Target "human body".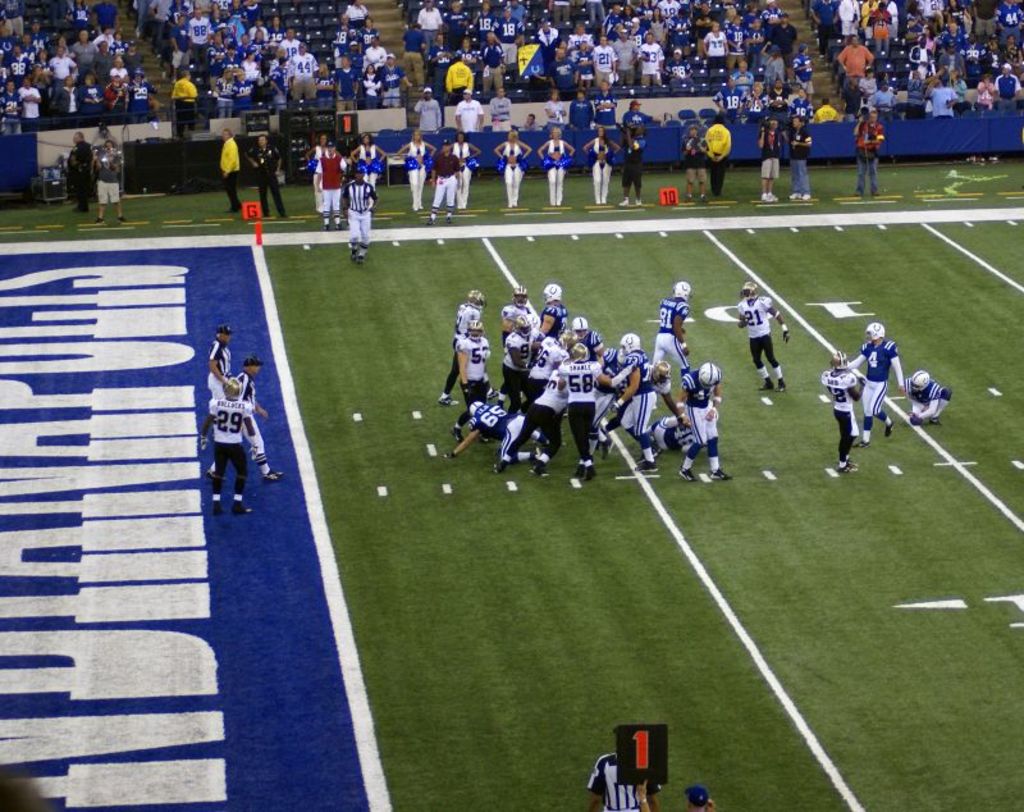
Target region: 585:753:648:811.
